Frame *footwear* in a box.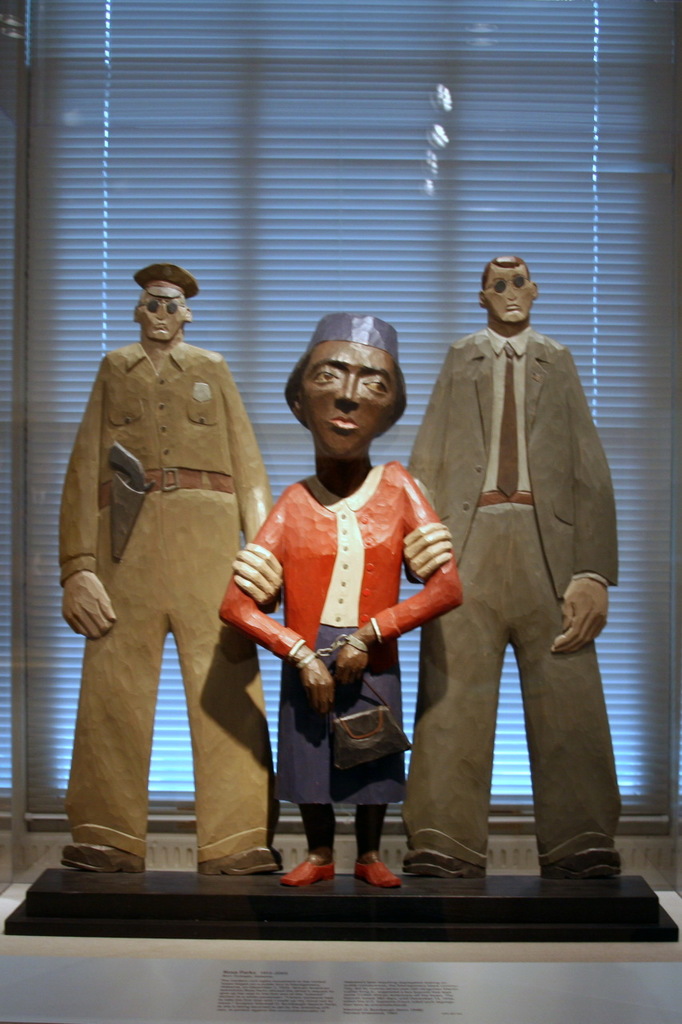
{"x1": 401, "y1": 846, "x2": 473, "y2": 880}.
